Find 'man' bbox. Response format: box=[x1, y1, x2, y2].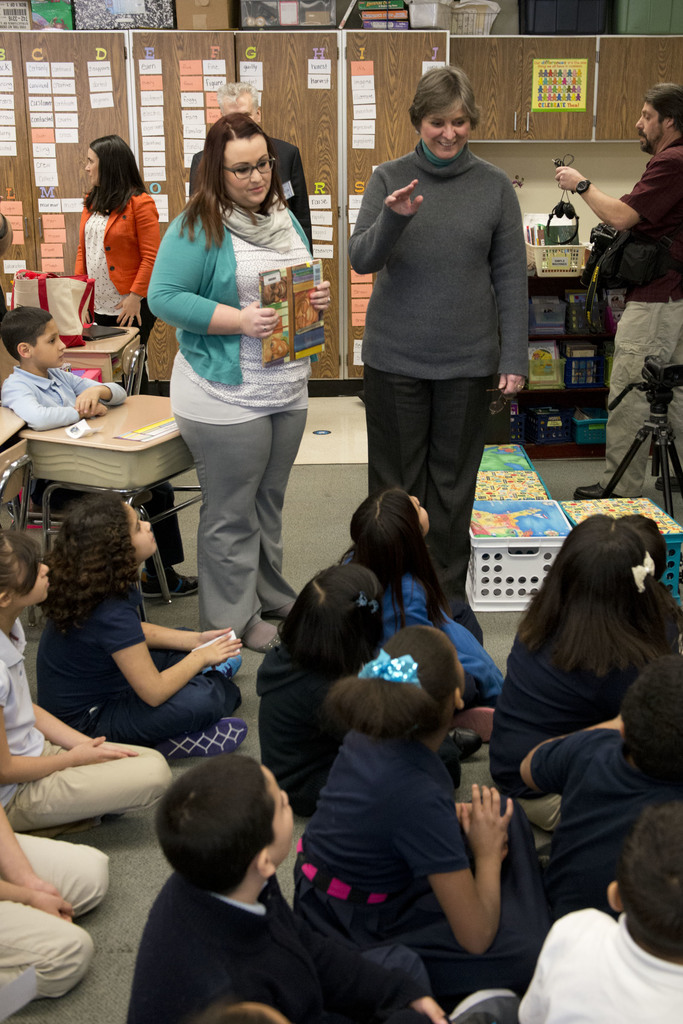
box=[559, 79, 682, 497].
